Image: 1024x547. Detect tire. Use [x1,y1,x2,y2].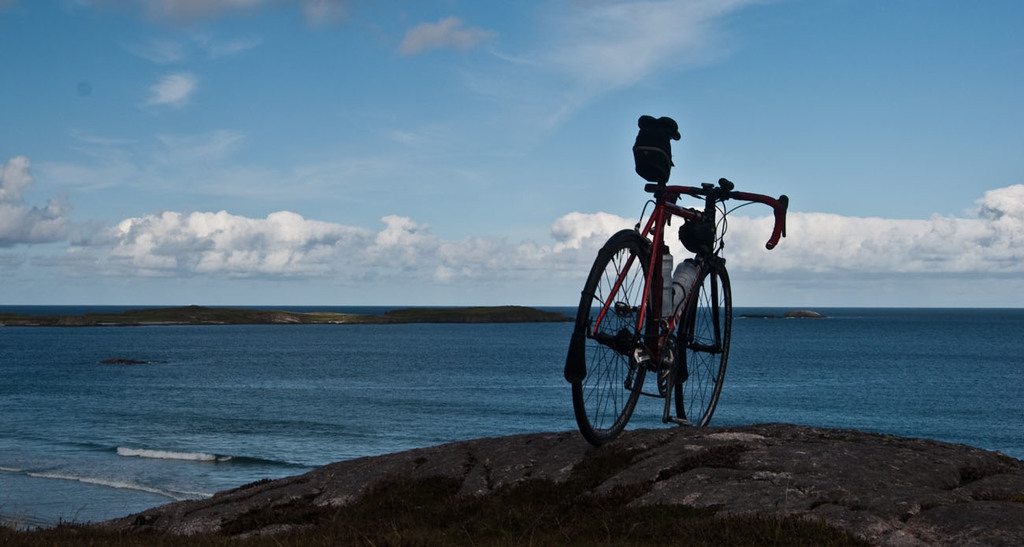
[567,223,681,444].
